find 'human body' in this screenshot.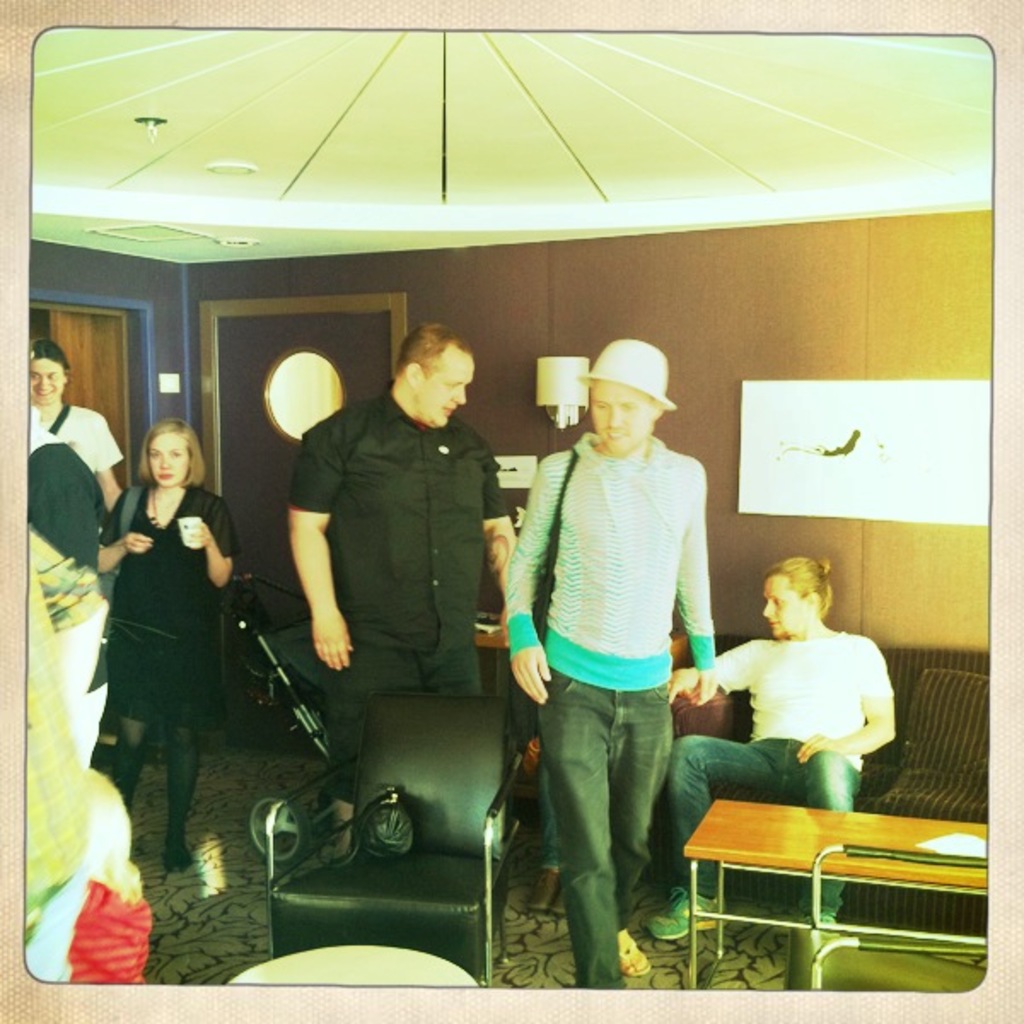
The bounding box for 'human body' is (x1=101, y1=485, x2=236, y2=869).
